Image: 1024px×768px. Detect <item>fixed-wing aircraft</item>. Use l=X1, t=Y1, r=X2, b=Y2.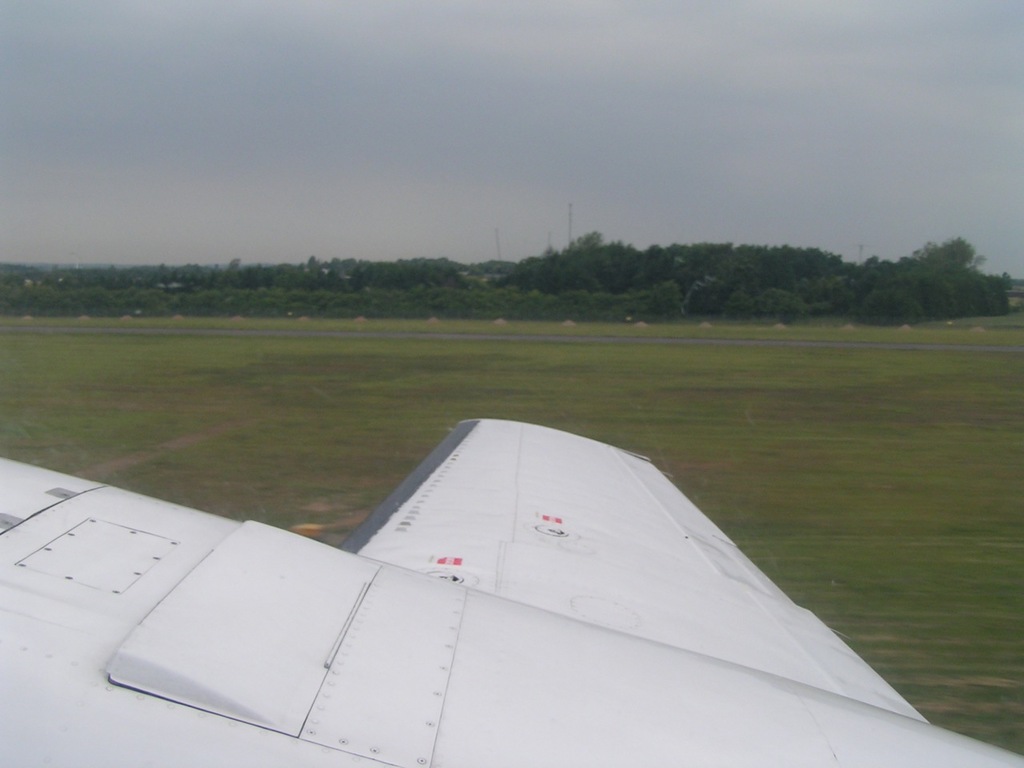
l=0, t=410, r=1023, b=767.
